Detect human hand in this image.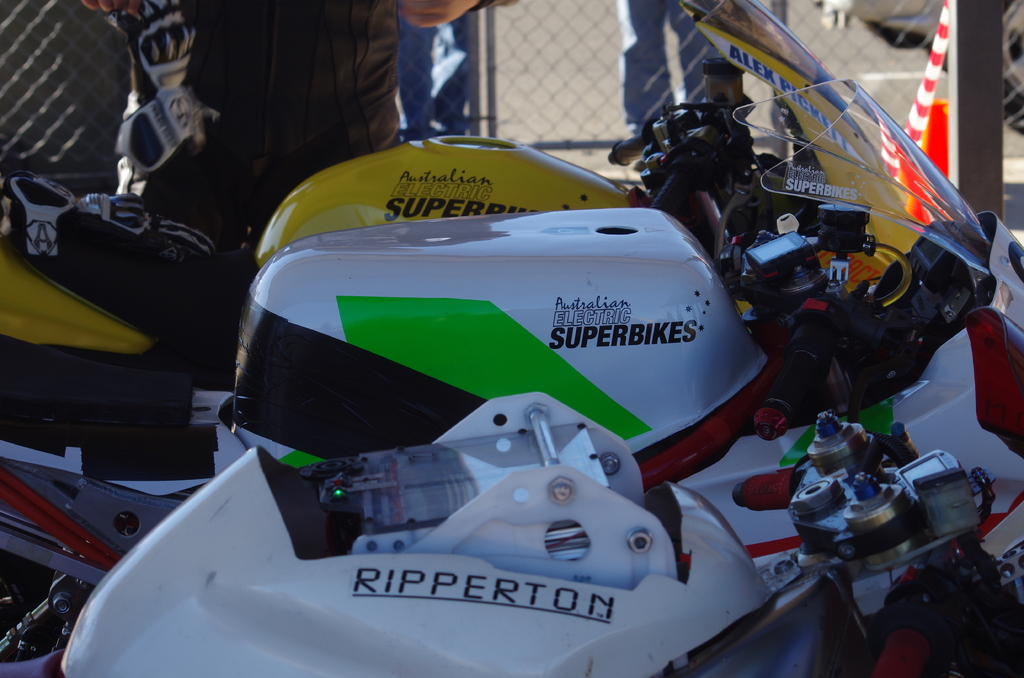
Detection: box(81, 0, 149, 17).
